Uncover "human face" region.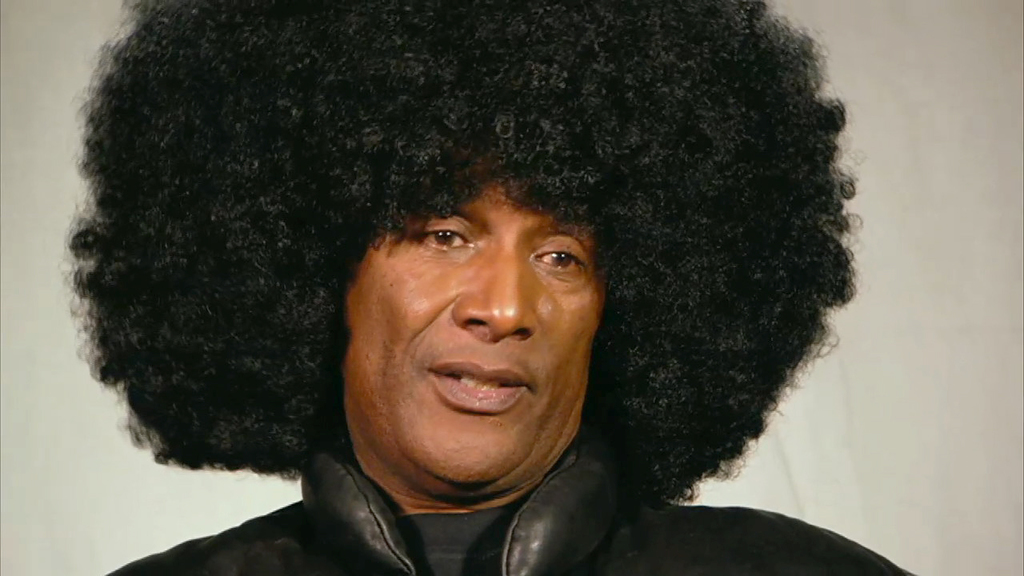
Uncovered: box(342, 162, 607, 481).
